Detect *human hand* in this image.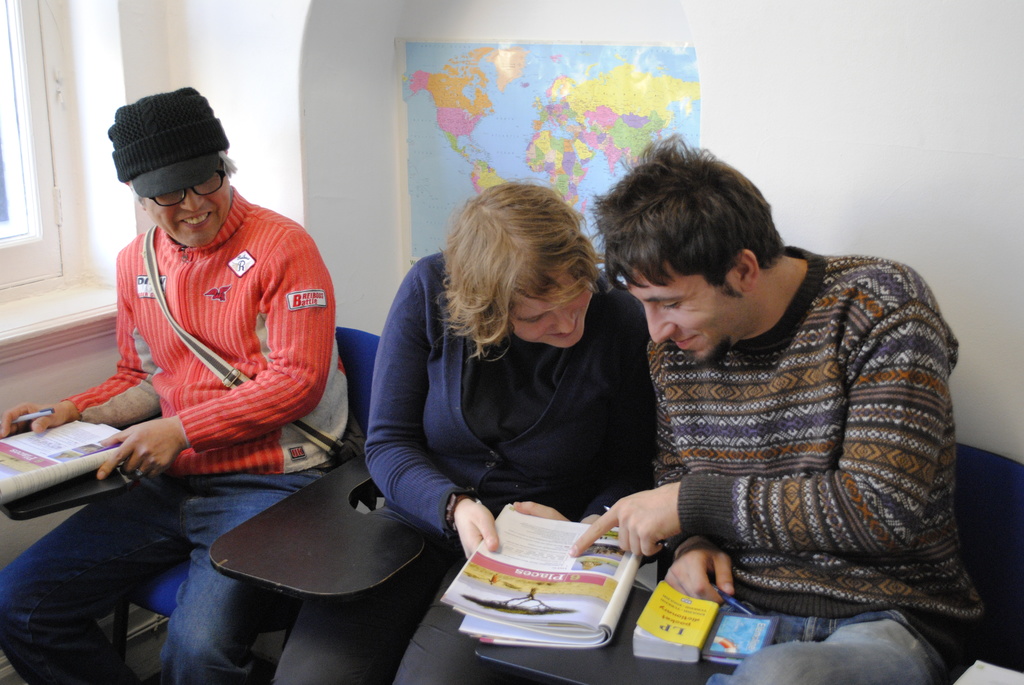
Detection: l=453, t=500, r=499, b=558.
